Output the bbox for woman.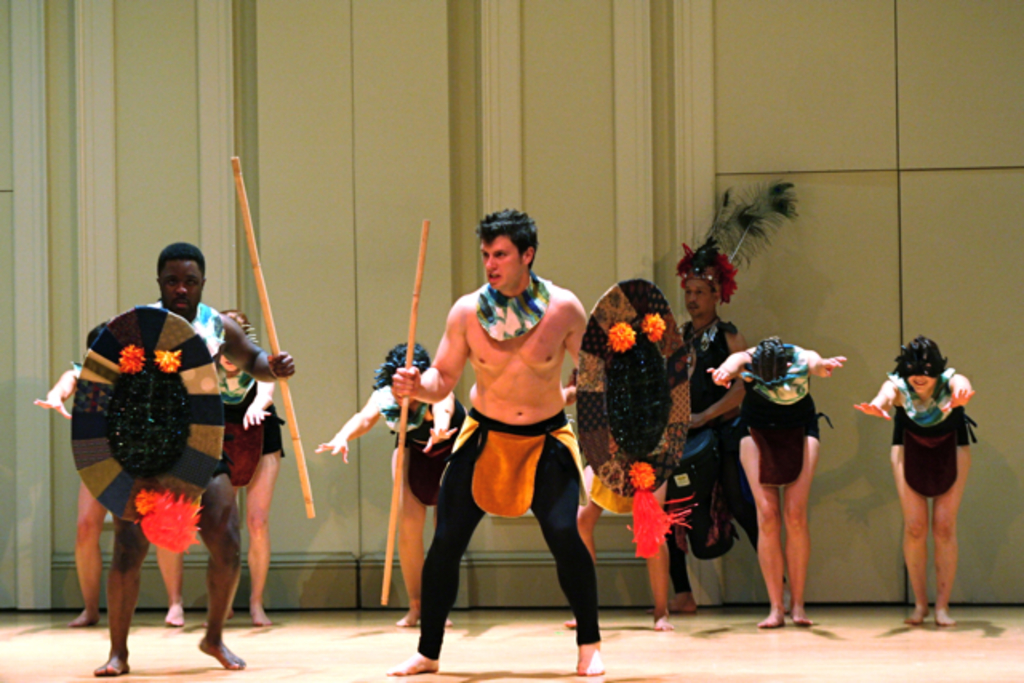
bbox(702, 338, 848, 625).
